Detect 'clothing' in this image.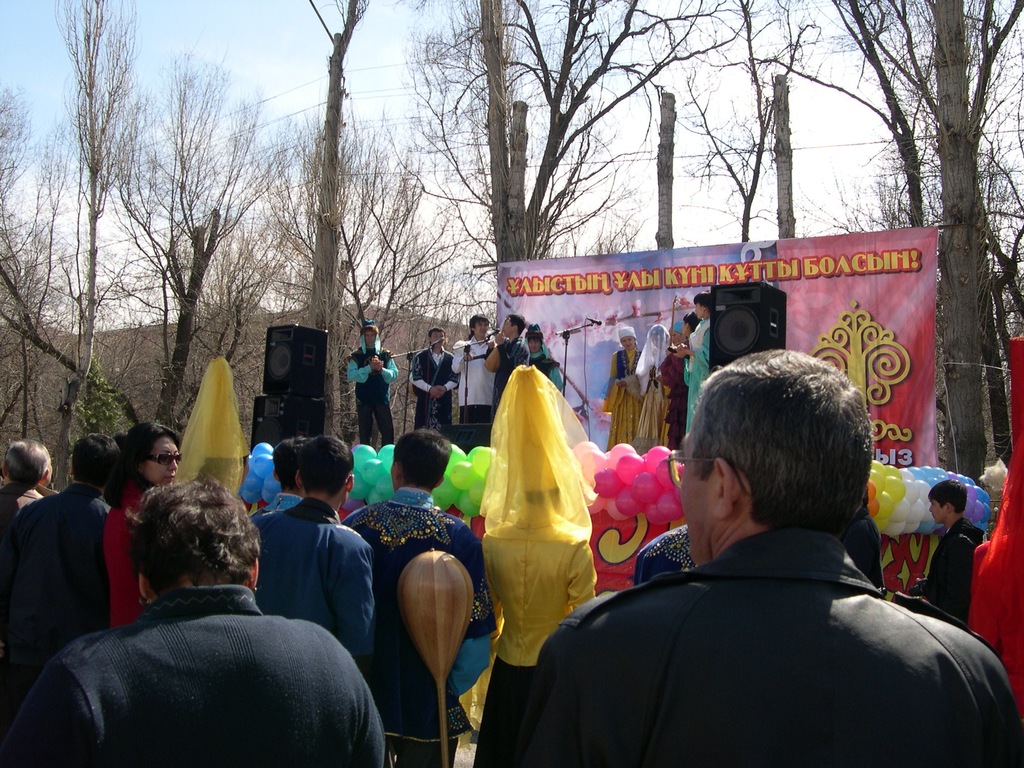
Detection: 332/486/497/766.
